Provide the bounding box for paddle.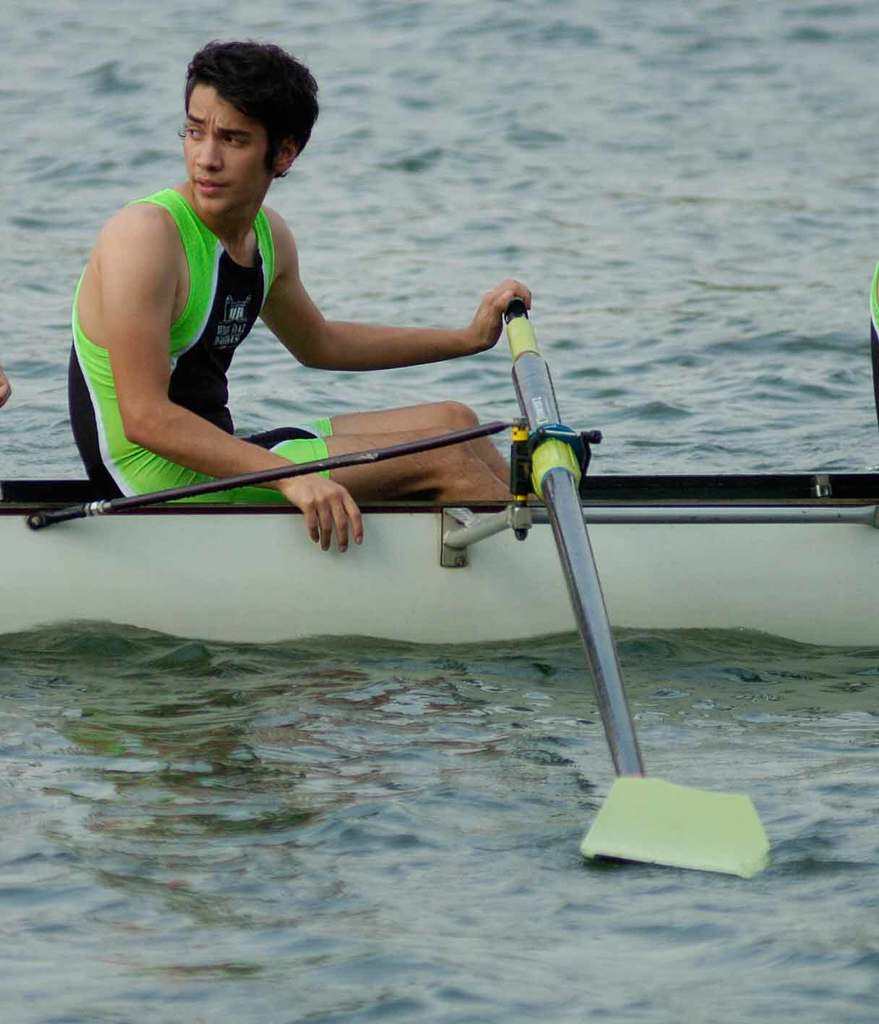
(x1=502, y1=306, x2=774, y2=863).
